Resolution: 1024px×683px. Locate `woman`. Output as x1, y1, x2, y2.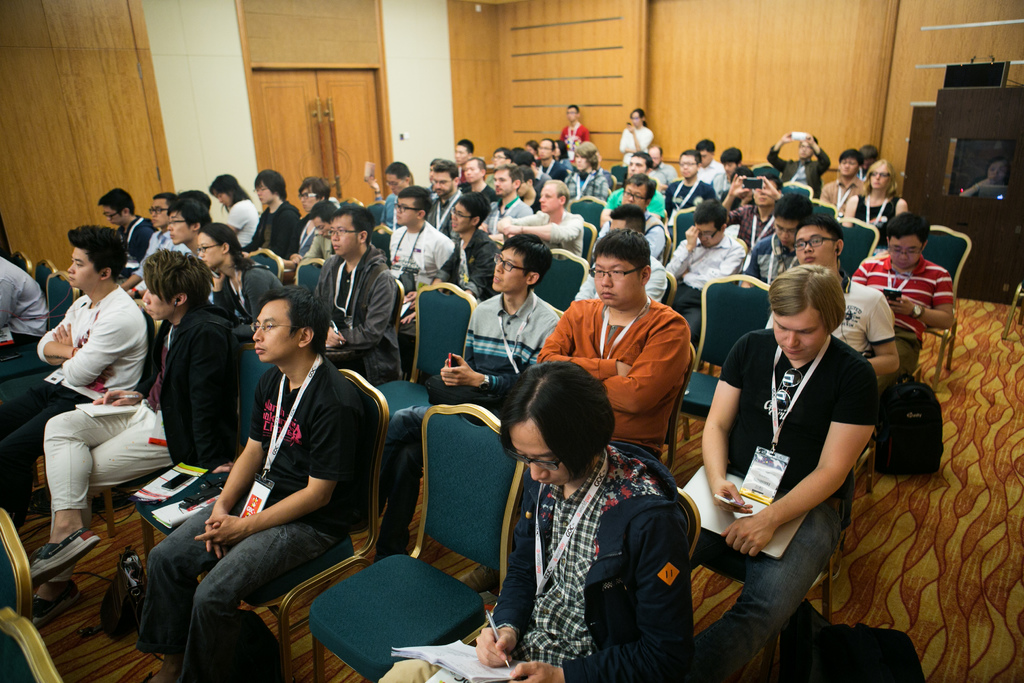
844, 158, 911, 233.
